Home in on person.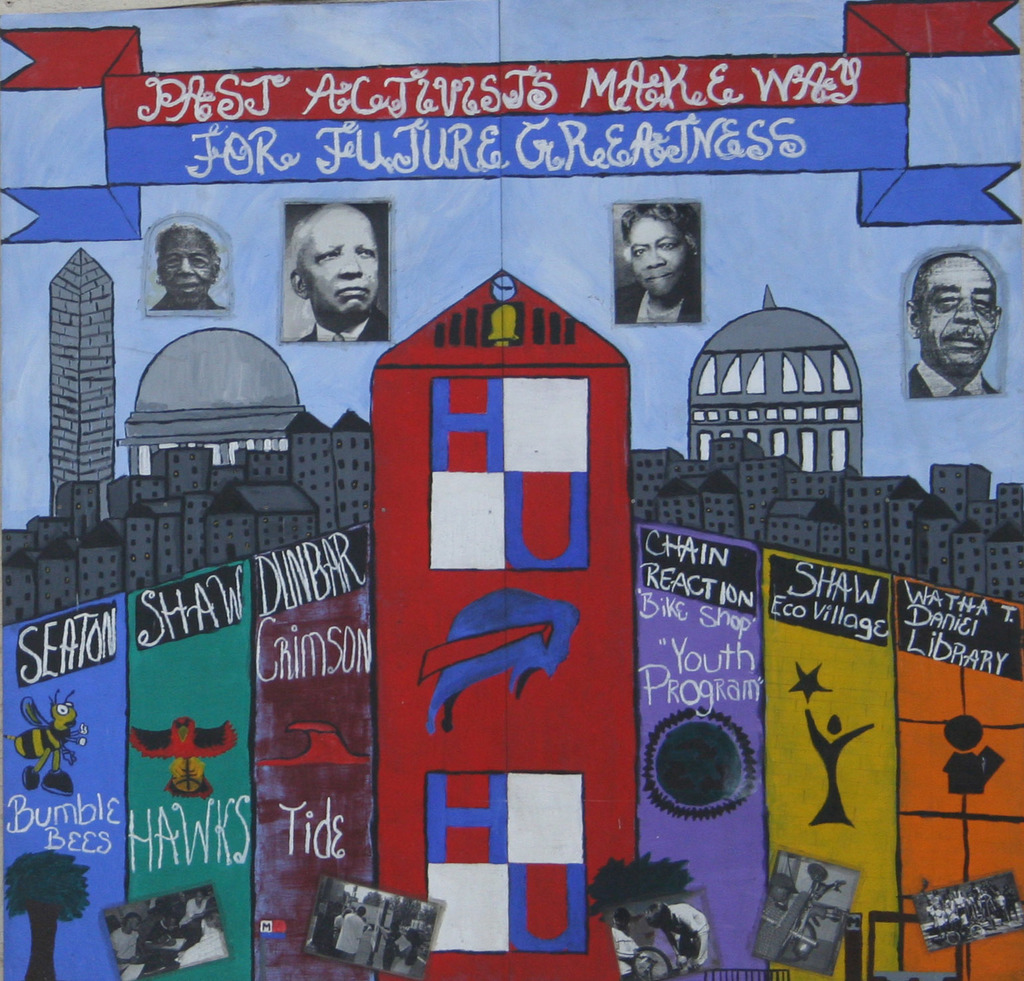
Homed in at [149, 223, 230, 315].
